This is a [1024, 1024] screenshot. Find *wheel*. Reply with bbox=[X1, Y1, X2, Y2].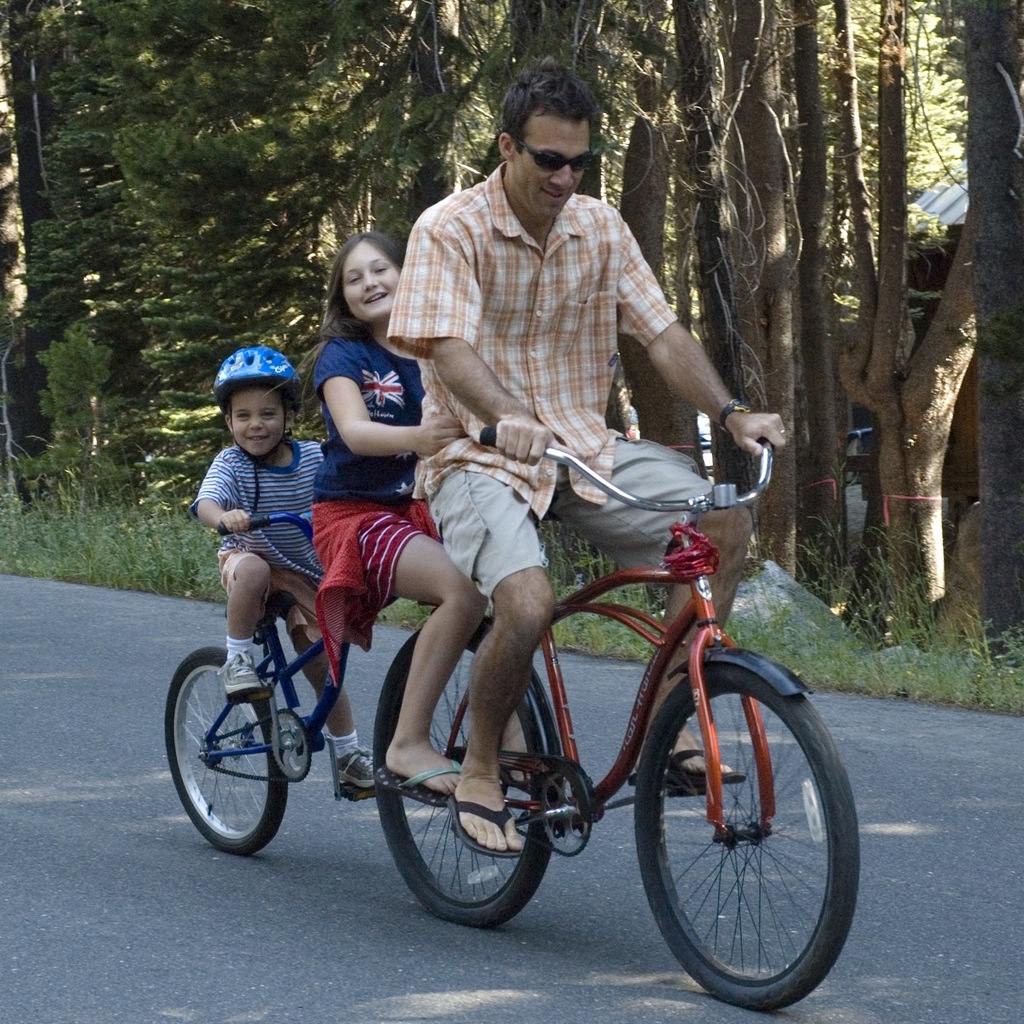
bbox=[634, 662, 862, 1010].
